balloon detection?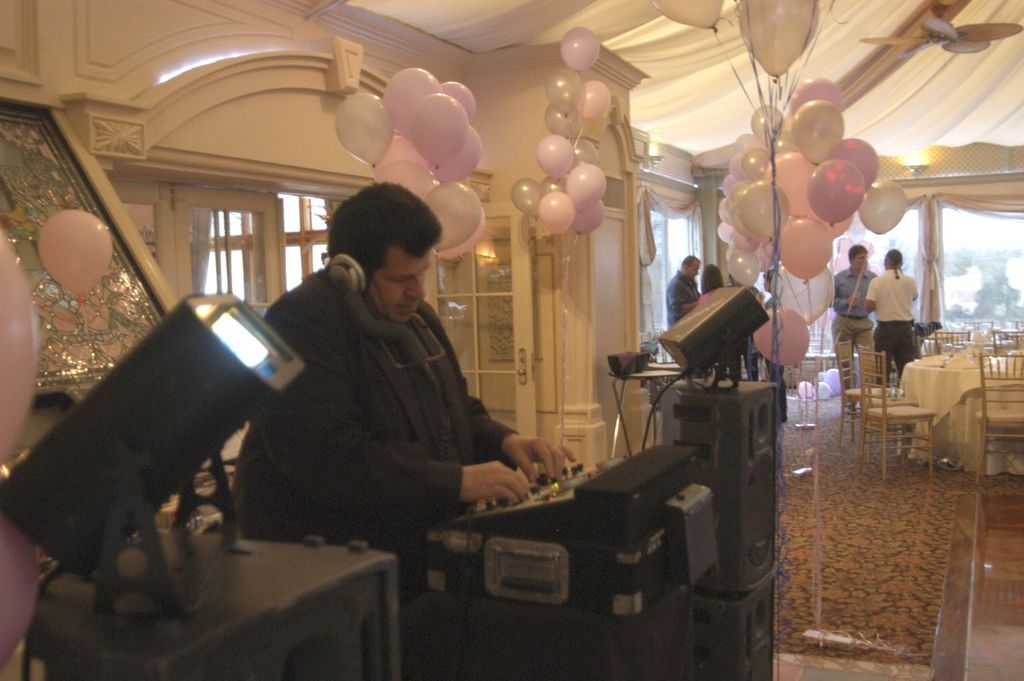
[545,108,577,139]
